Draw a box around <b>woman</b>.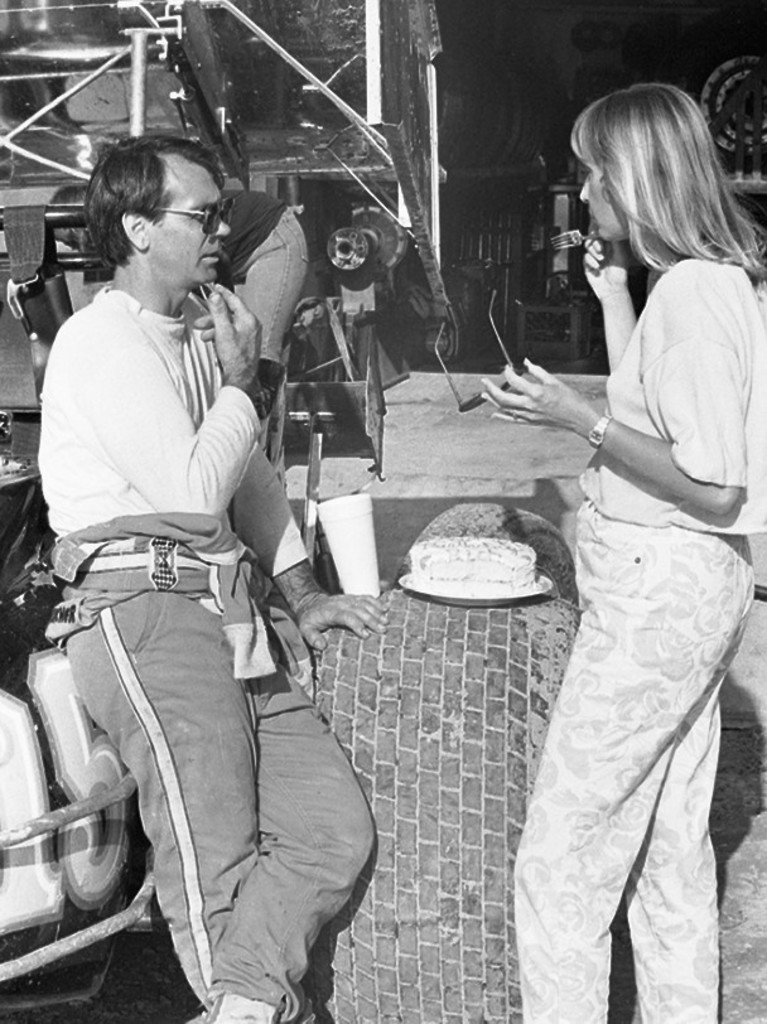
469, 76, 766, 1023.
